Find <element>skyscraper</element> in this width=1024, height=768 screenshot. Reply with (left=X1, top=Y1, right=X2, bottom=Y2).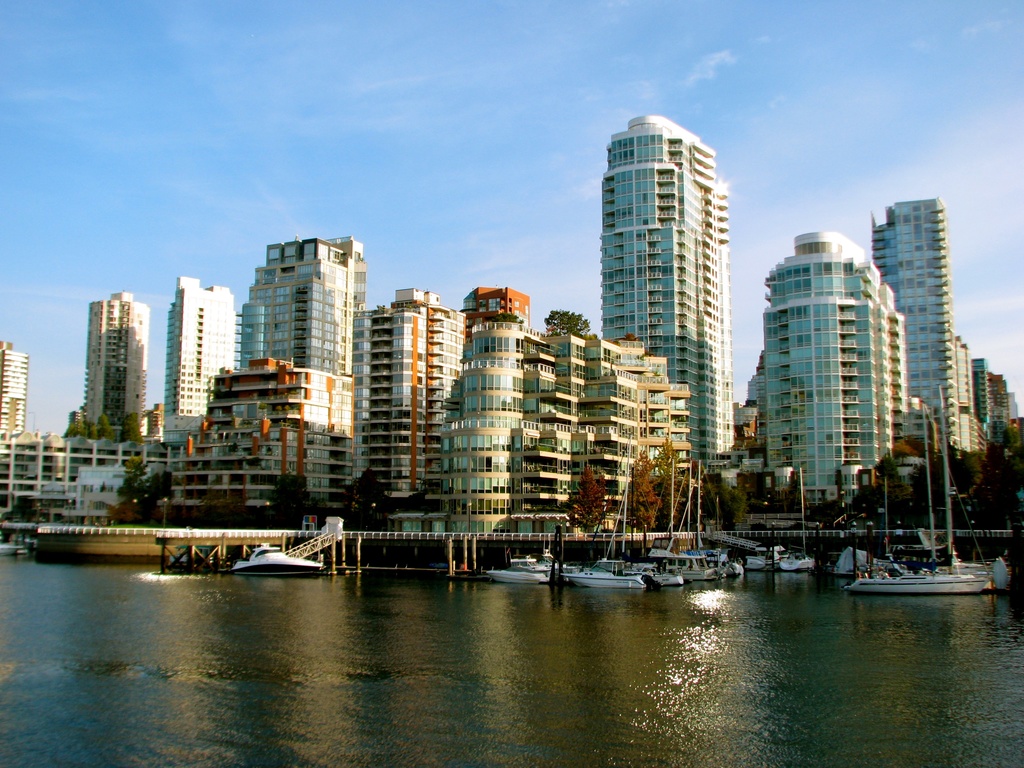
(left=163, top=353, right=365, bottom=525).
